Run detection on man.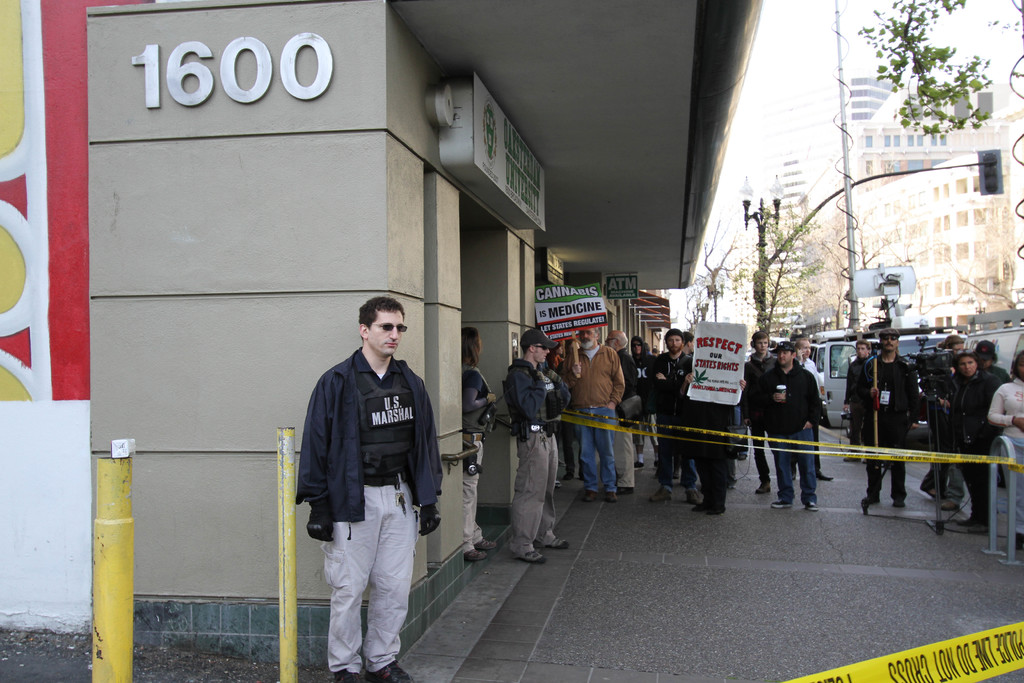
Result: box=[738, 335, 788, 491].
